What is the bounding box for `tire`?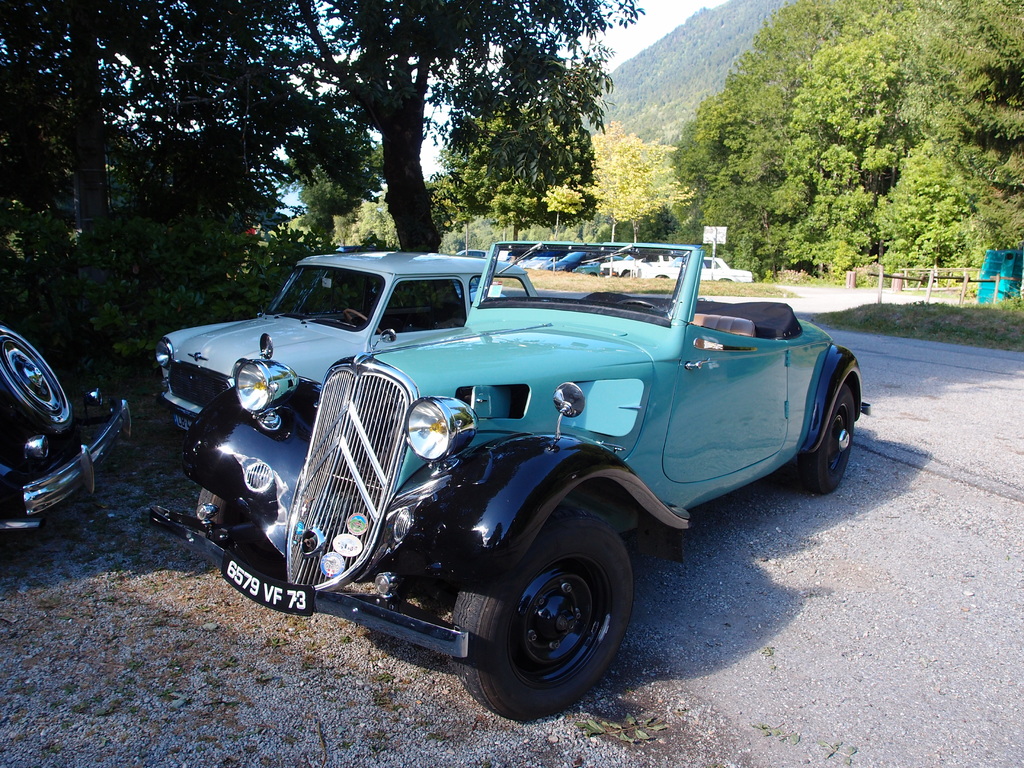
817:384:856:495.
